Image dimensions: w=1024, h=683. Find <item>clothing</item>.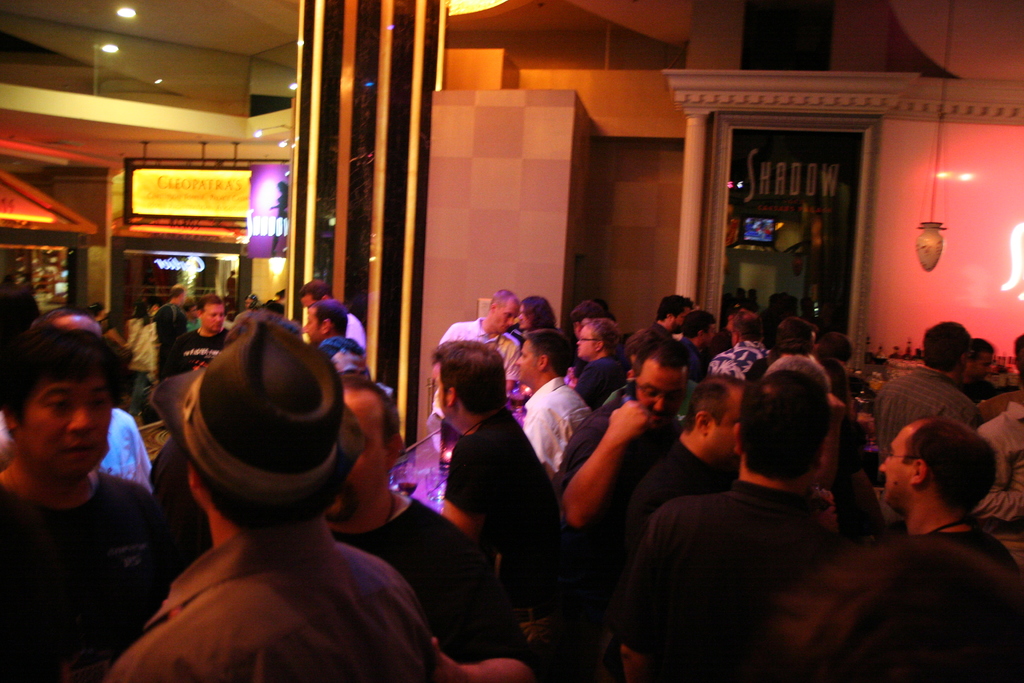
x1=318, y1=336, x2=377, y2=393.
